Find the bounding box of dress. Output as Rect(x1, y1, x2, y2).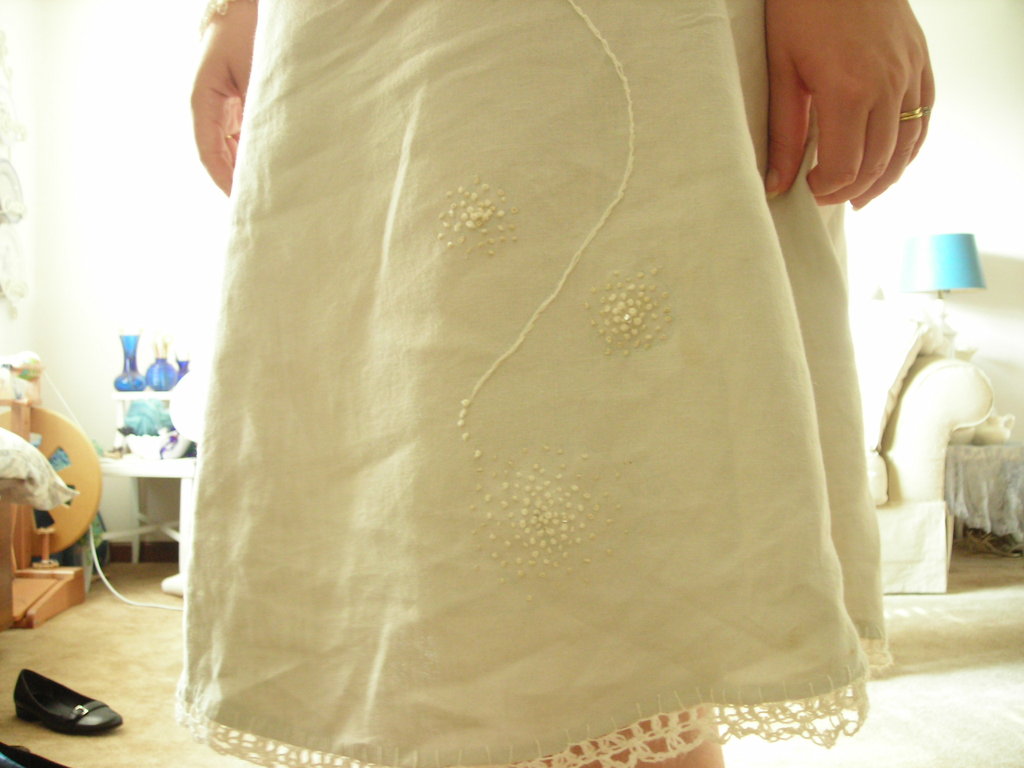
Rect(173, 0, 898, 767).
